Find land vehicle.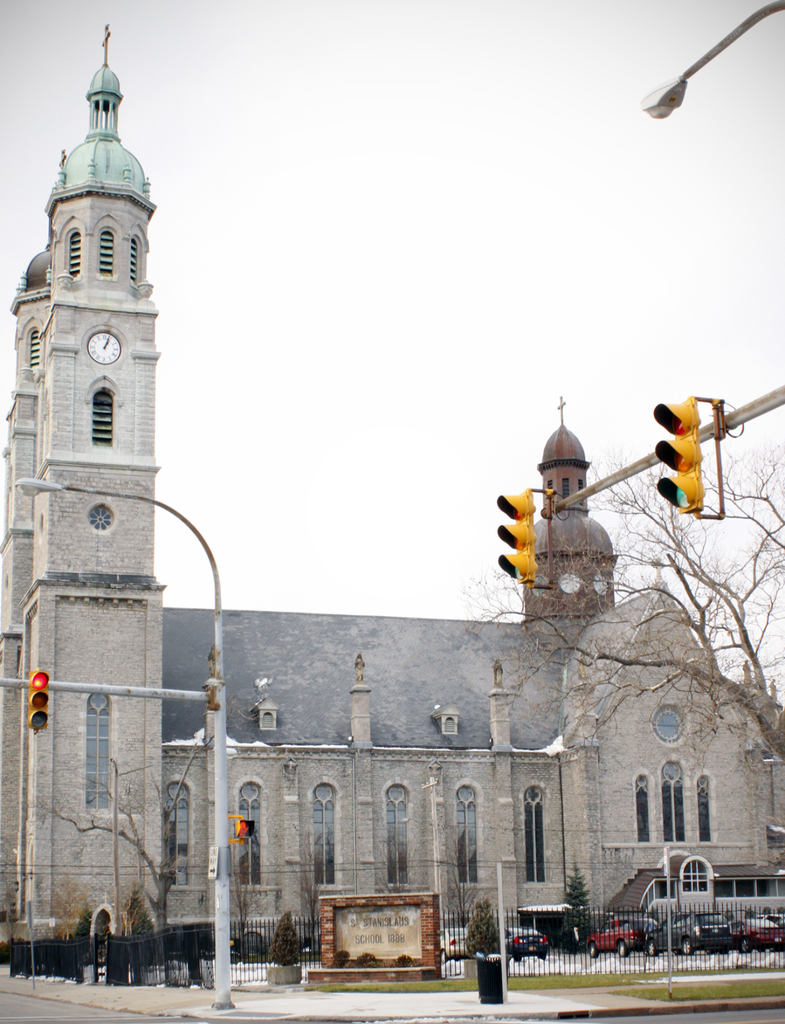
l=739, t=922, r=781, b=949.
